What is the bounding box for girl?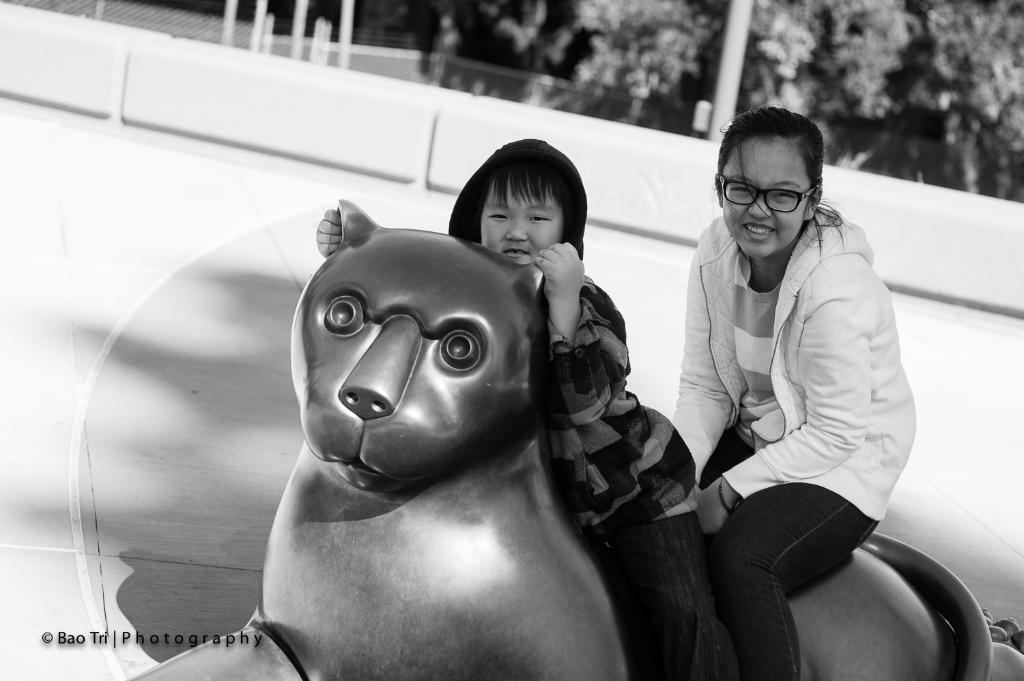
<box>669,105,915,680</box>.
